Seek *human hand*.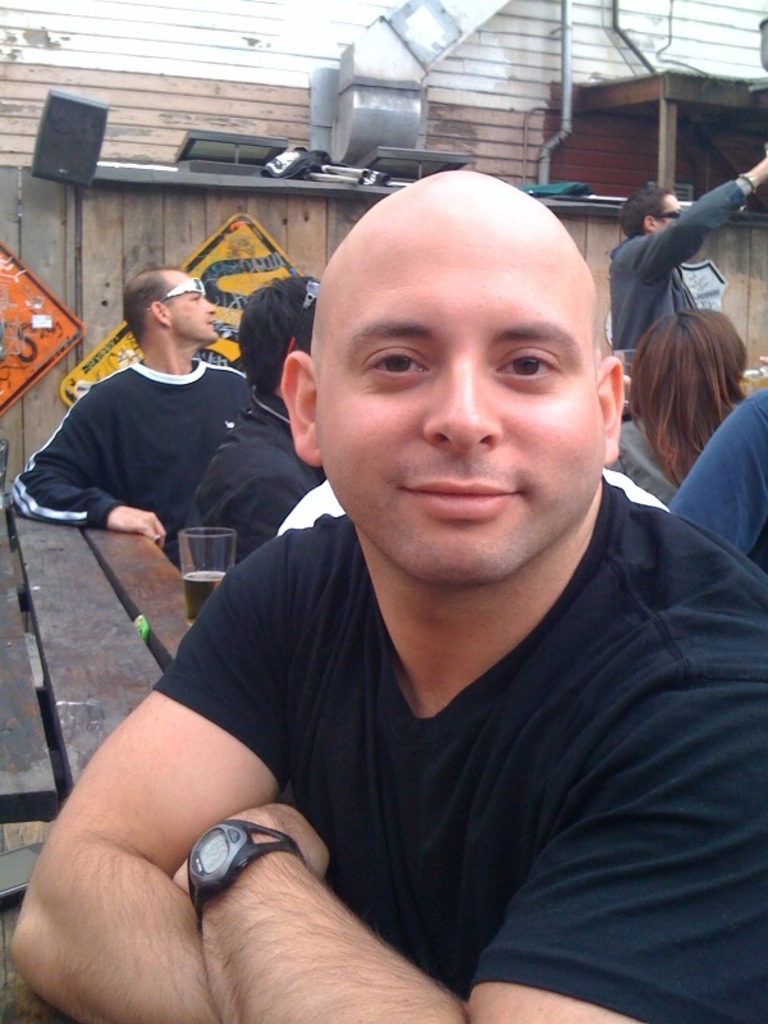
rect(172, 803, 333, 881).
